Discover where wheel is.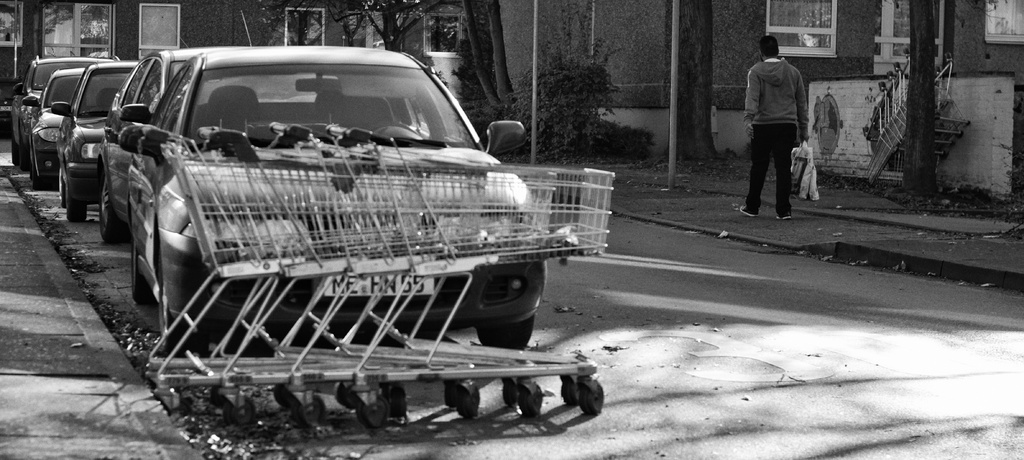
Discovered at crop(519, 381, 545, 415).
